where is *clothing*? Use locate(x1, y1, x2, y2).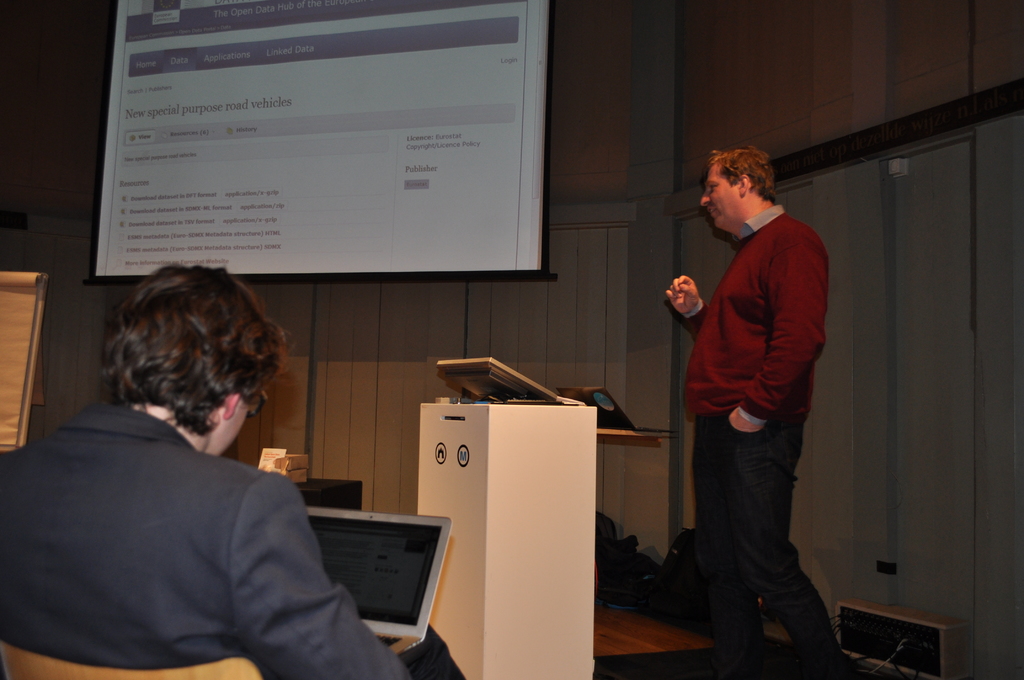
locate(676, 205, 848, 679).
